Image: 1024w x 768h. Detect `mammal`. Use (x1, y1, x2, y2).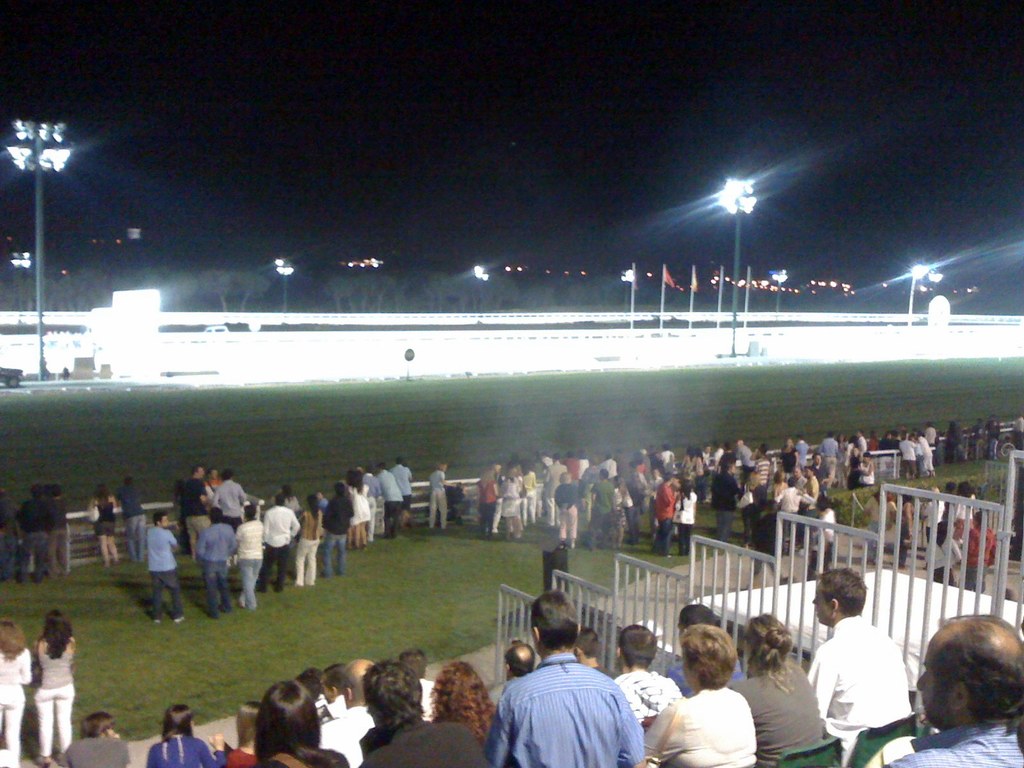
(0, 490, 33, 579).
